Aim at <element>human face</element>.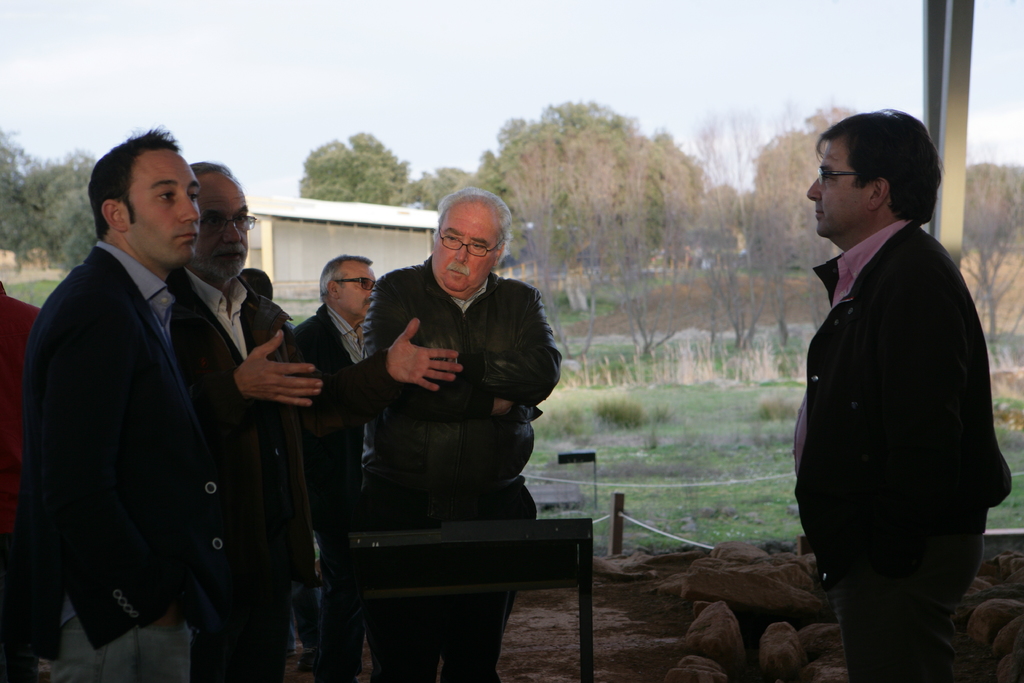
Aimed at select_region(429, 204, 499, 300).
